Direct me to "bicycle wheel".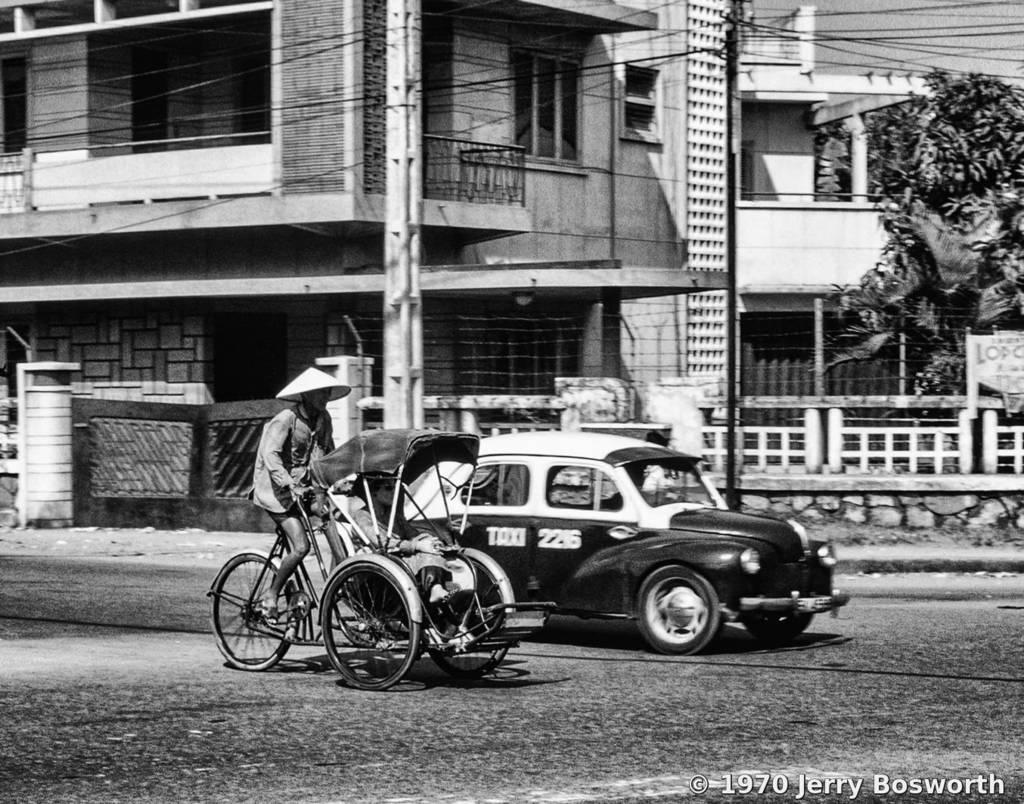
Direction: BBox(209, 548, 293, 672).
